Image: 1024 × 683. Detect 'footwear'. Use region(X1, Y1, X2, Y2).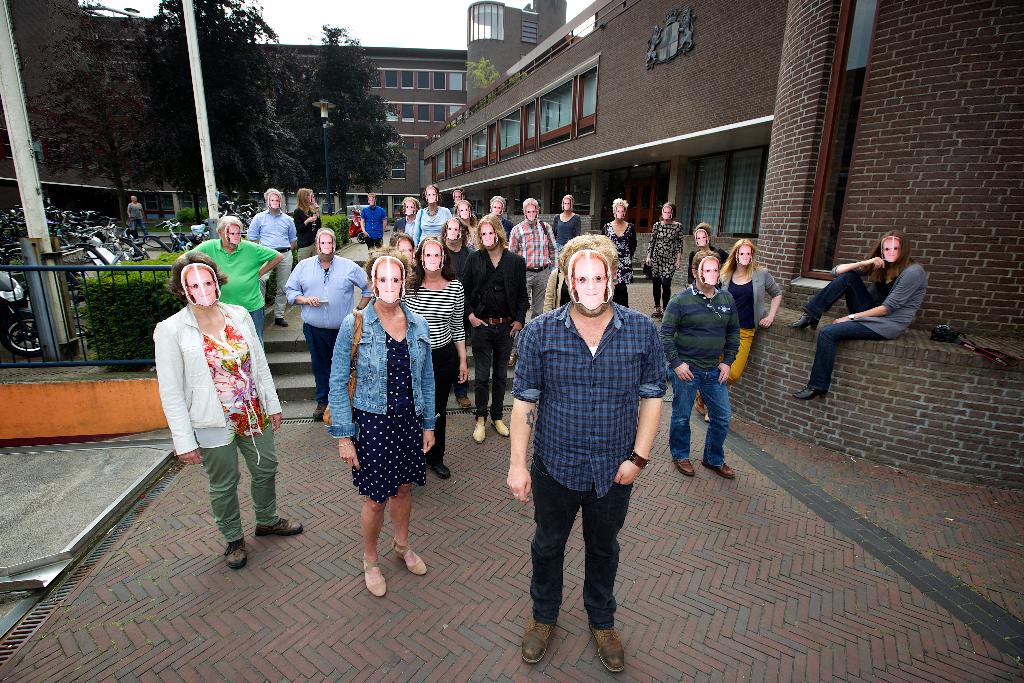
region(649, 306, 662, 315).
